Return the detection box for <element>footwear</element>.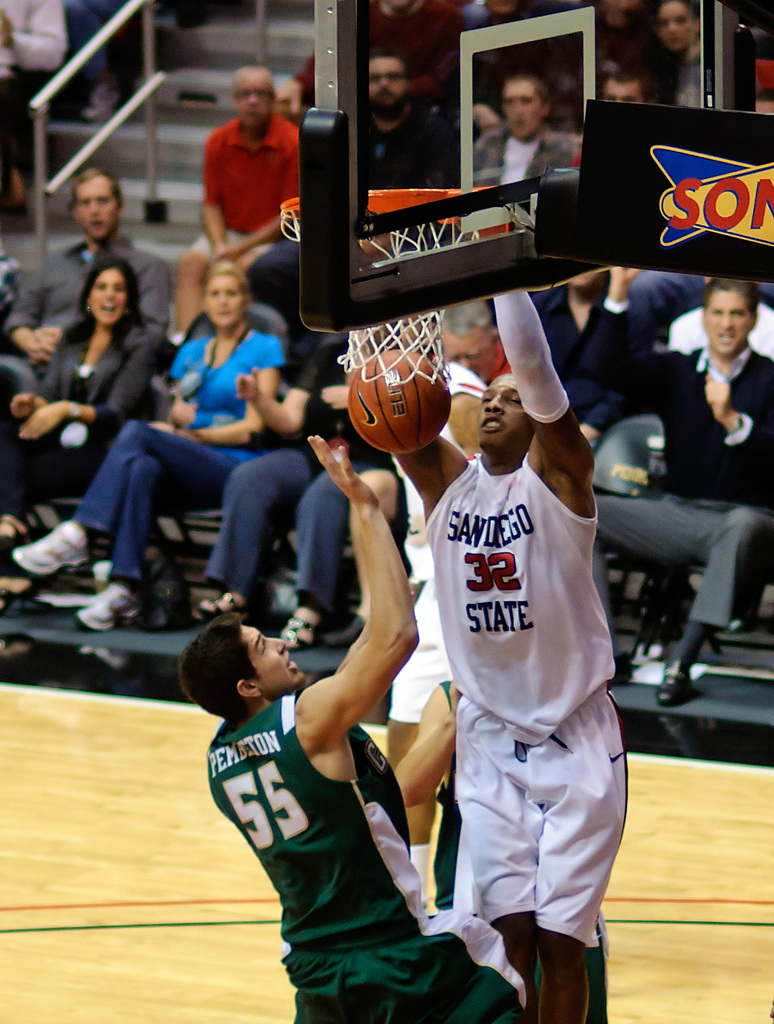
Rect(283, 614, 321, 652).
